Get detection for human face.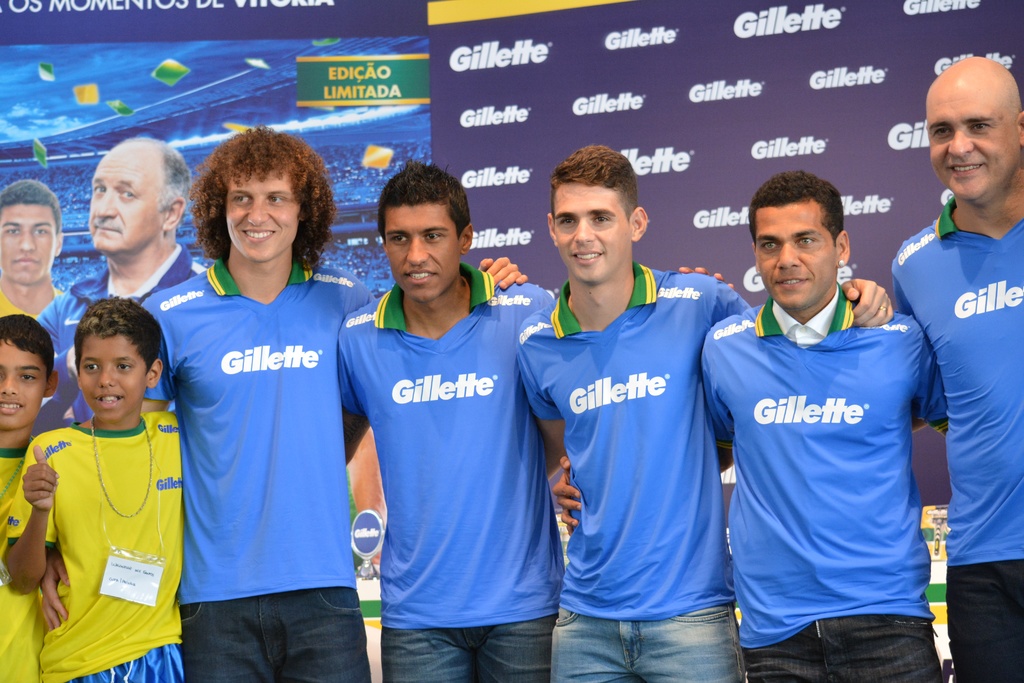
Detection: BBox(546, 183, 626, 279).
